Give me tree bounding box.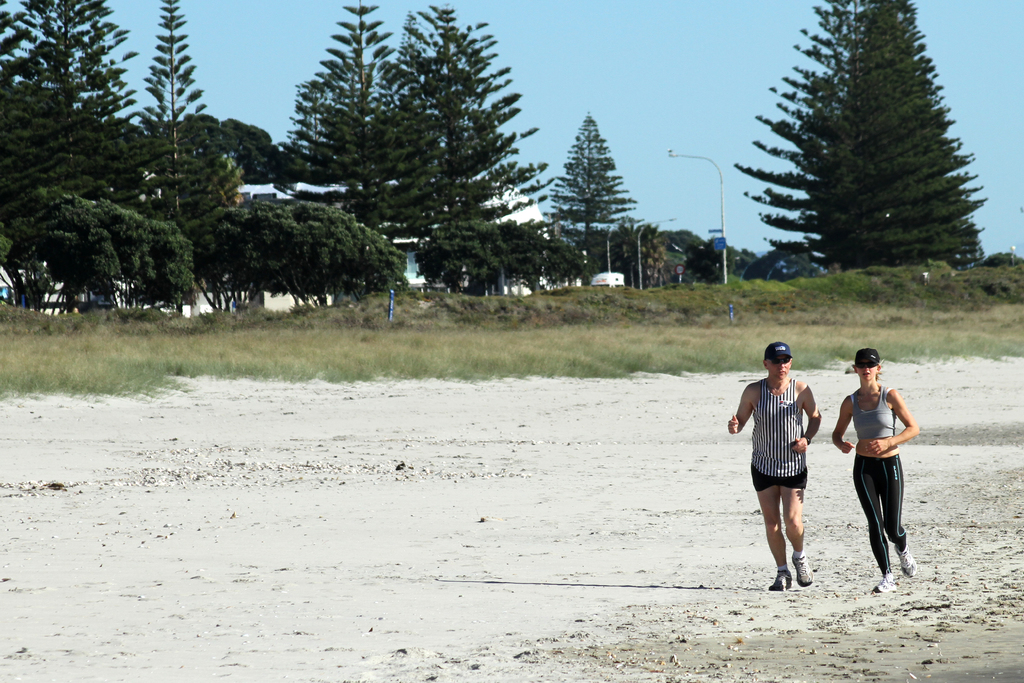
l=60, t=200, r=197, b=309.
